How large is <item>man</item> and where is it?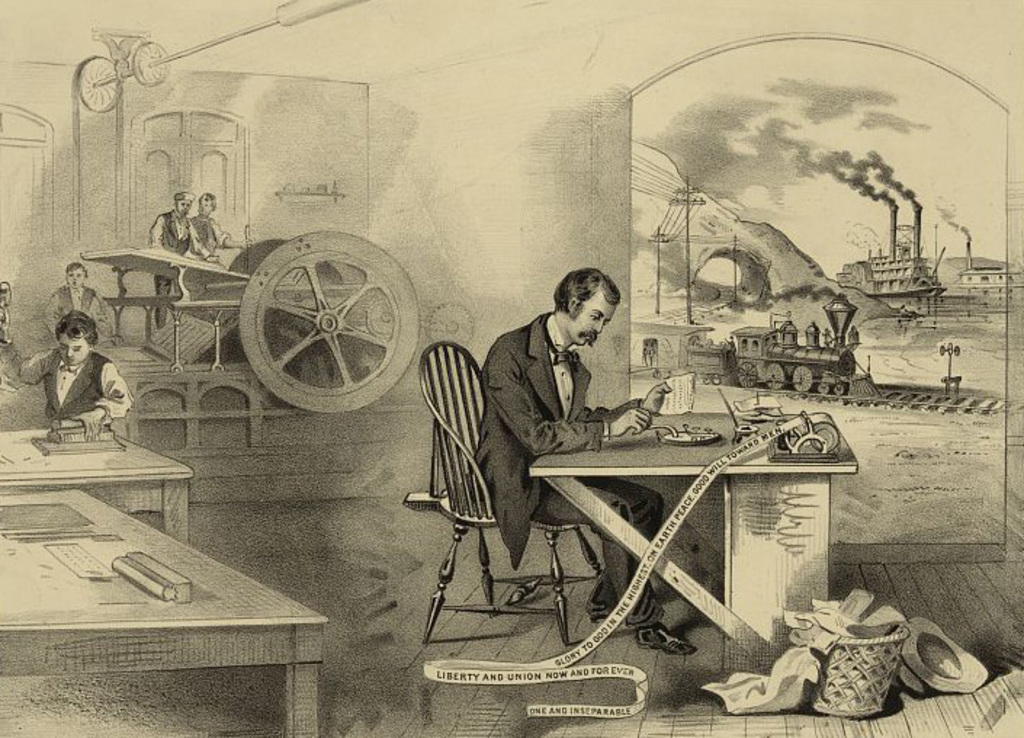
Bounding box: bbox=(447, 261, 670, 584).
